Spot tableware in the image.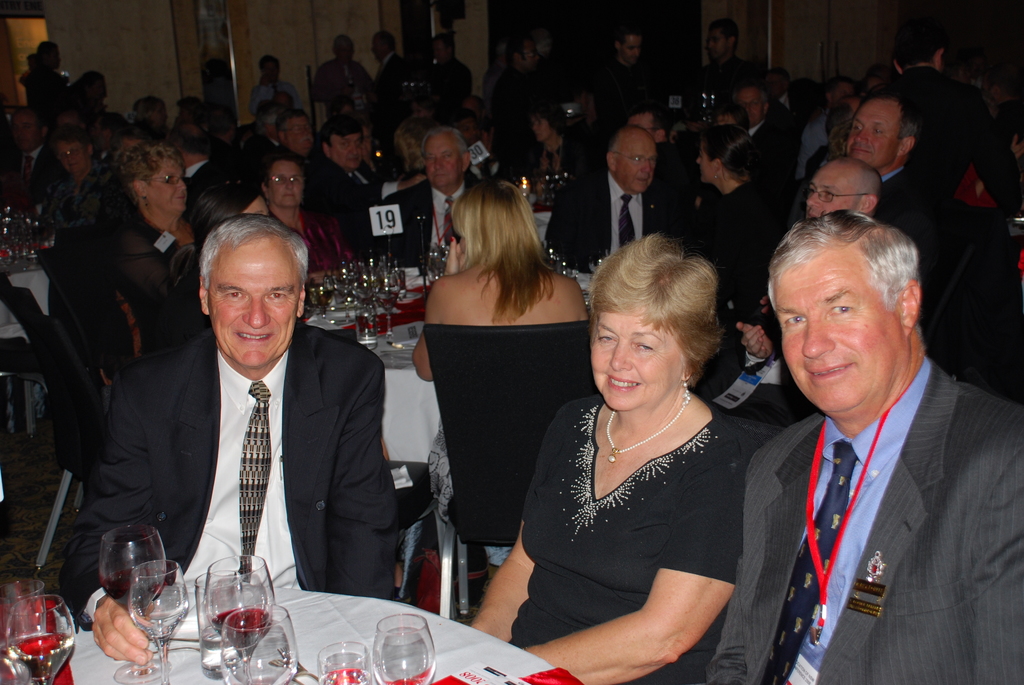
tableware found at bbox=[95, 526, 164, 684].
